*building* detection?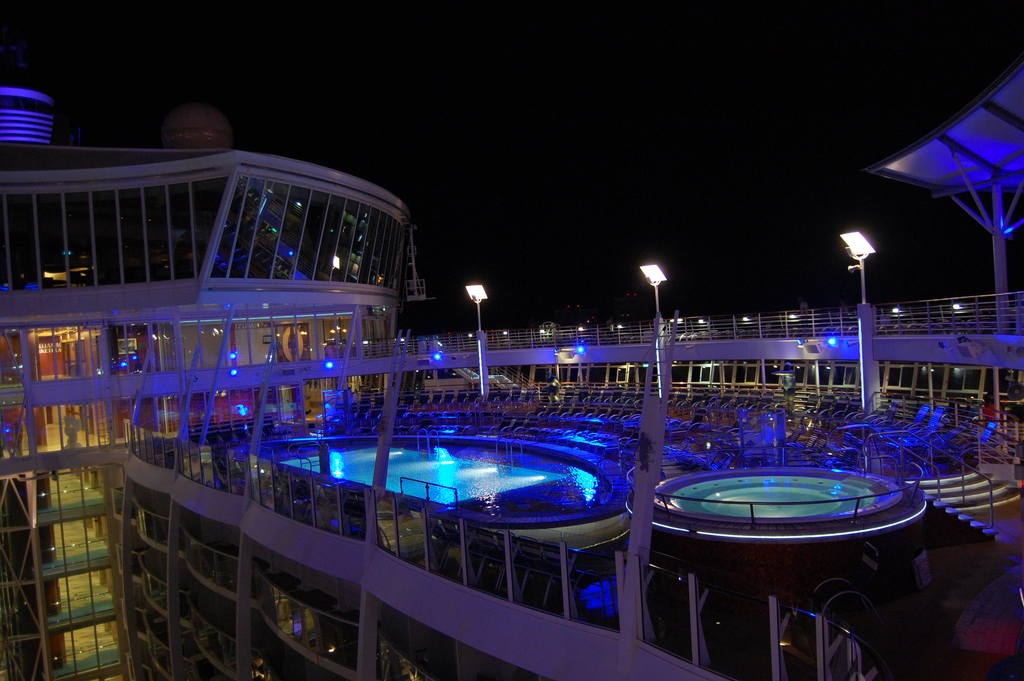
left=0, top=63, right=1023, bottom=680
